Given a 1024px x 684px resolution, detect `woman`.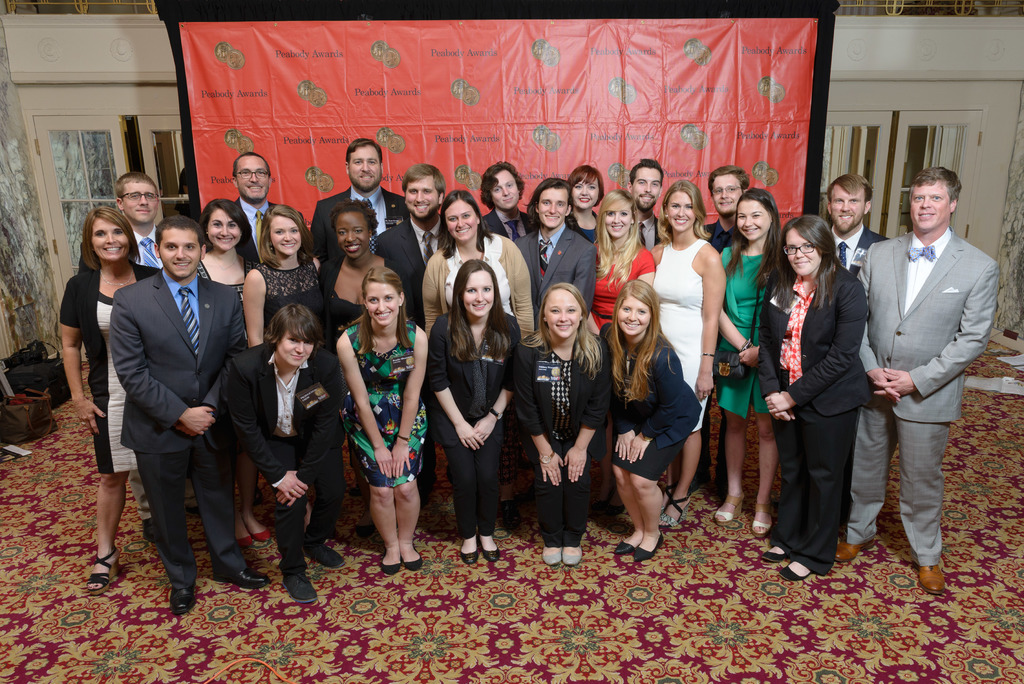
x1=761, y1=216, x2=867, y2=582.
